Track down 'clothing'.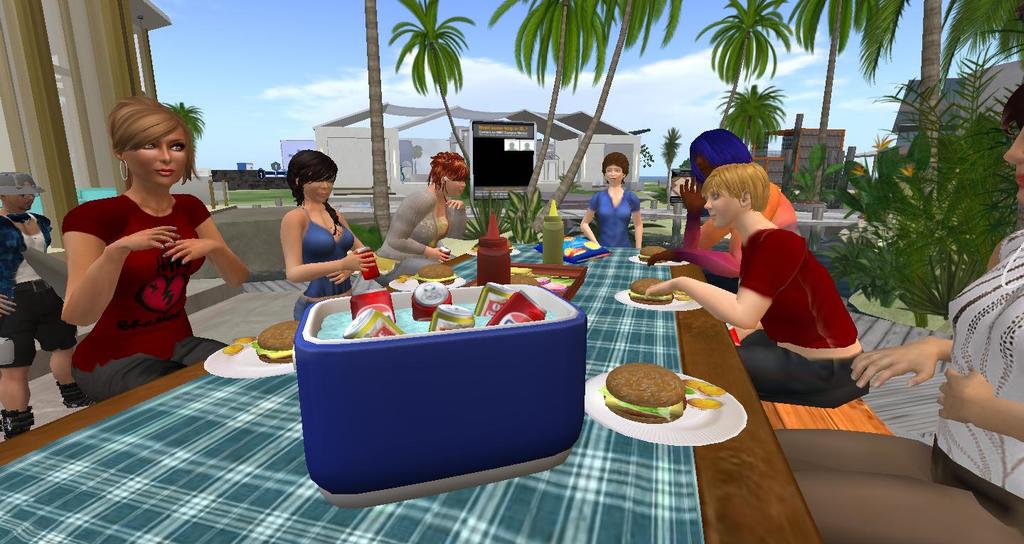
Tracked to [366, 188, 461, 276].
